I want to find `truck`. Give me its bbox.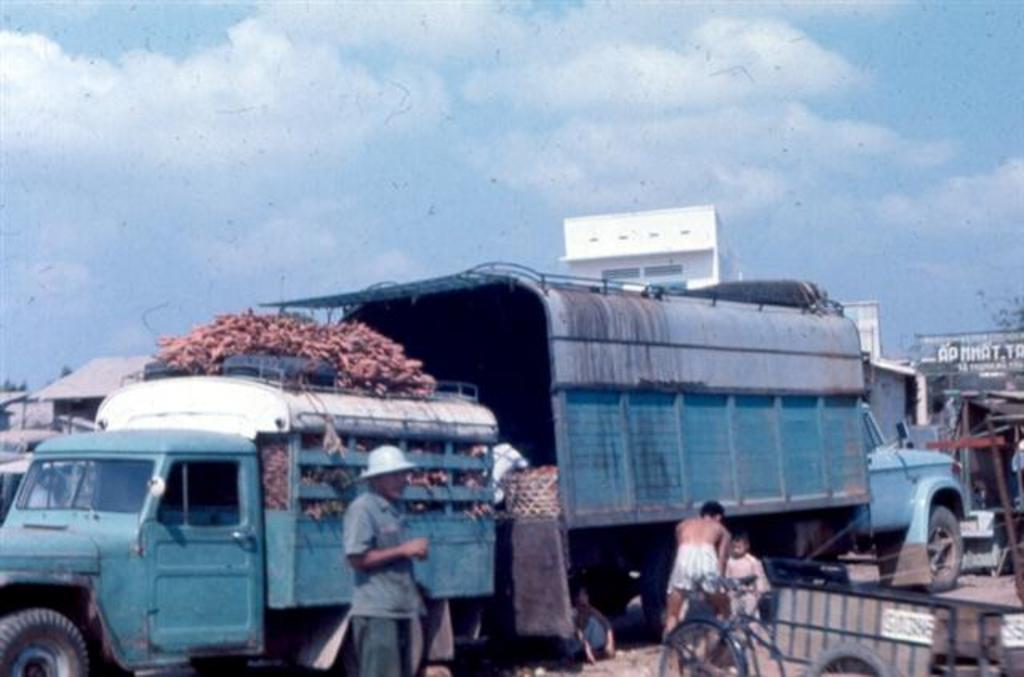
bbox=(0, 355, 502, 675).
